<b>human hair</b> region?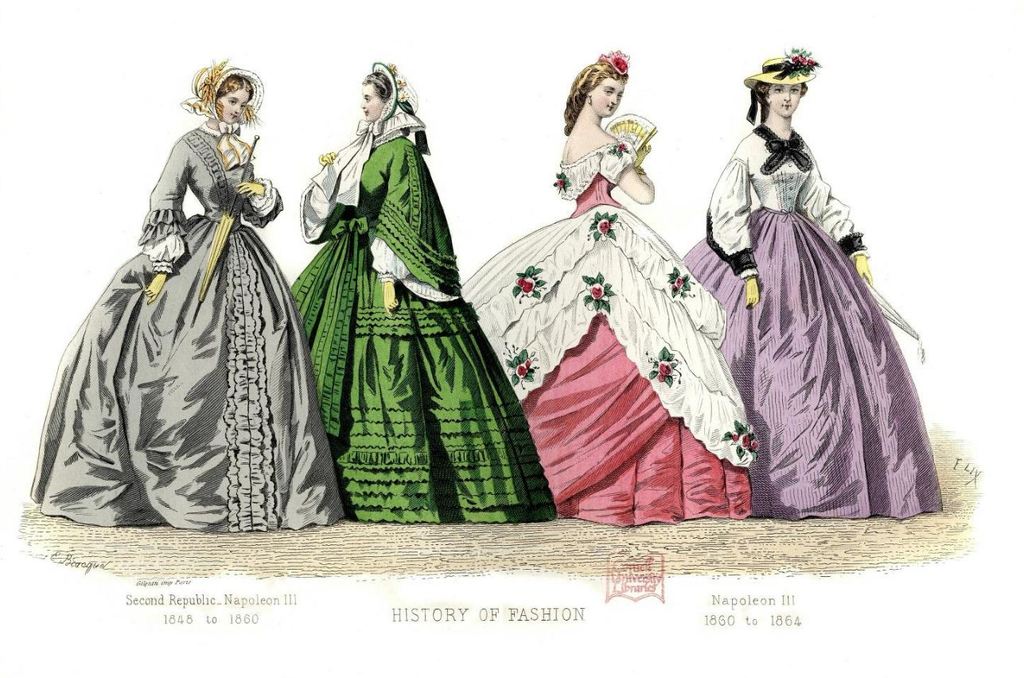
crop(752, 80, 808, 129)
